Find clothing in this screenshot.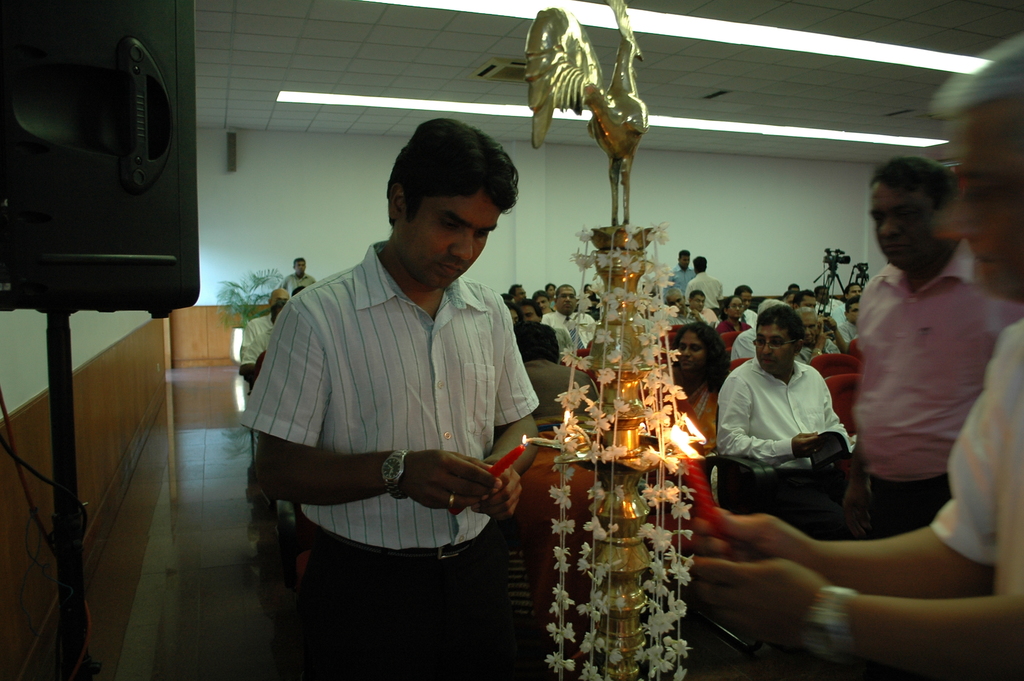
The bounding box for clothing is 935:318:1023:570.
